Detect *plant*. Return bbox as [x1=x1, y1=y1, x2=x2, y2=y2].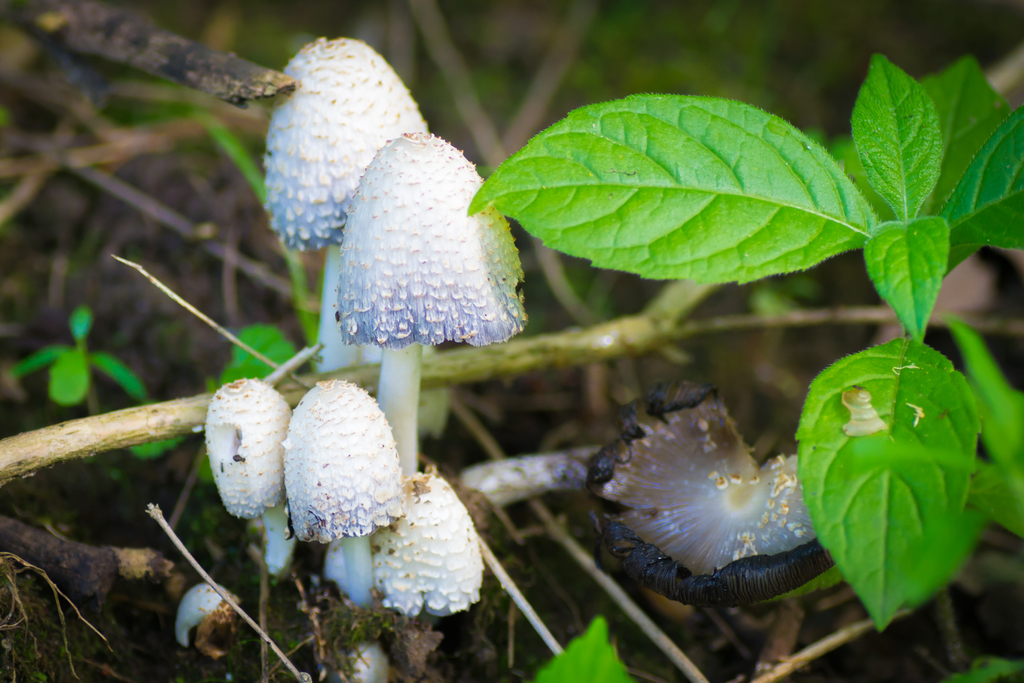
[x1=470, y1=48, x2=1023, y2=629].
